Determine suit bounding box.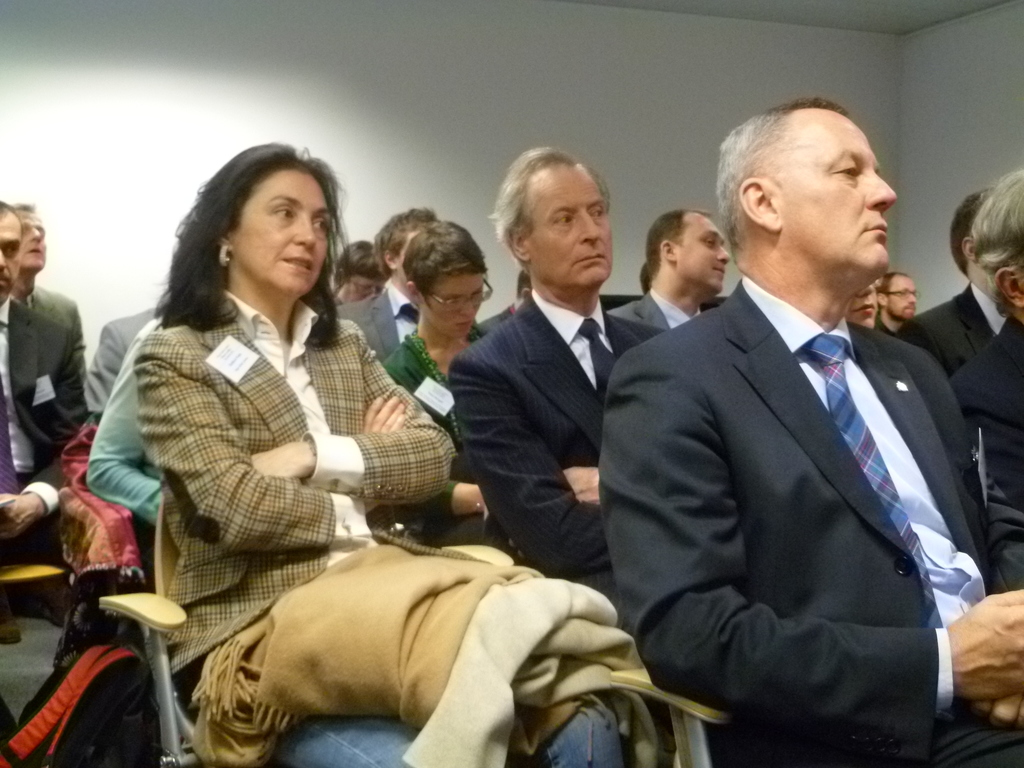
Determined: [890,285,999,379].
